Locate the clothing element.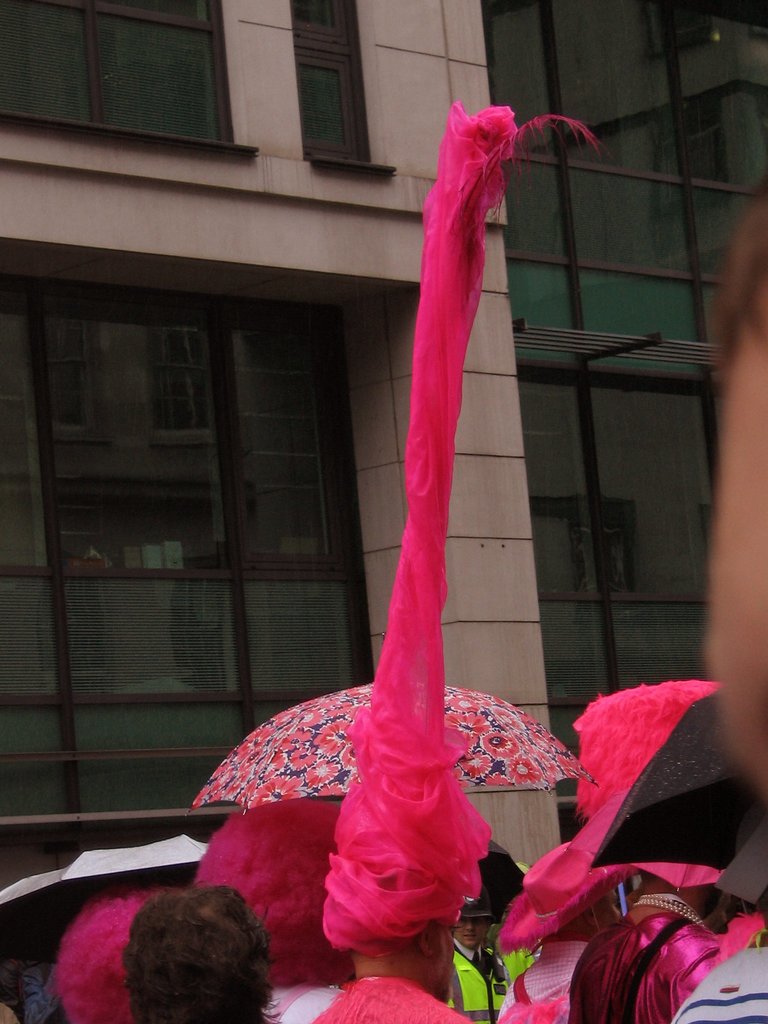
Element bbox: x1=0 y1=950 x2=70 y2=1023.
